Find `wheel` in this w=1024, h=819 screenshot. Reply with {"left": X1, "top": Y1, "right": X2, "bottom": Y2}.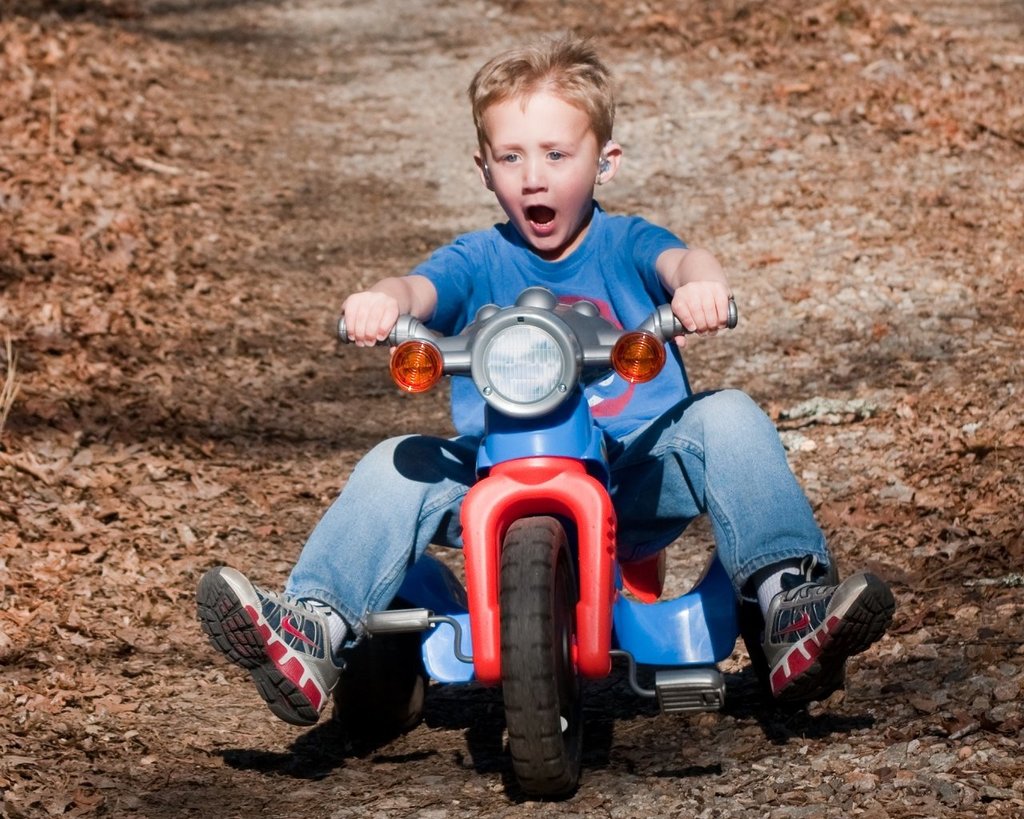
{"left": 500, "top": 513, "right": 597, "bottom": 805}.
